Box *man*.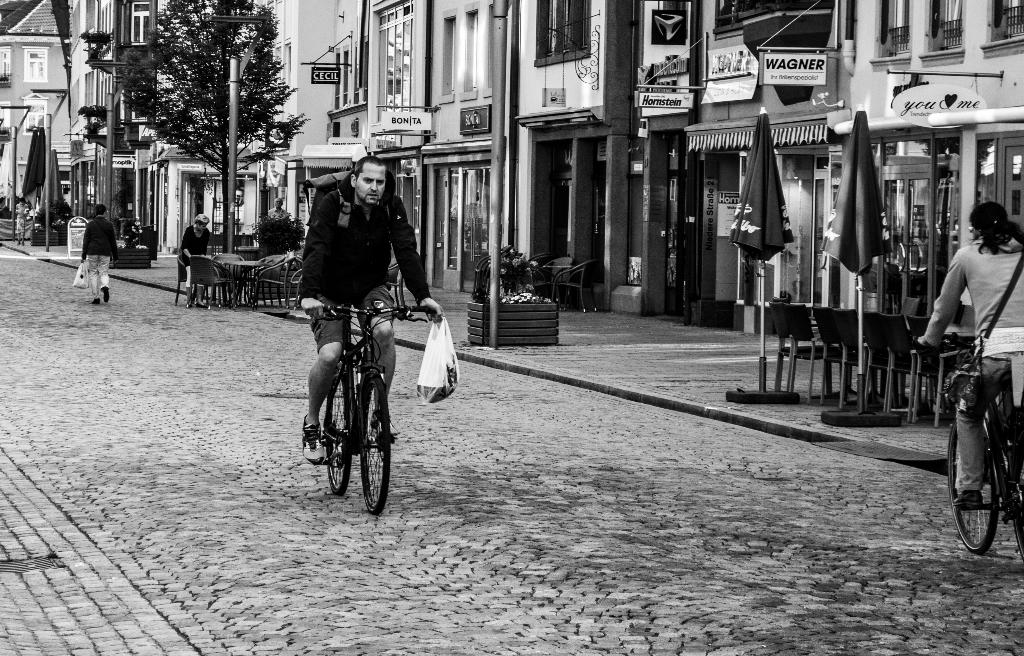
Rect(79, 198, 124, 308).
